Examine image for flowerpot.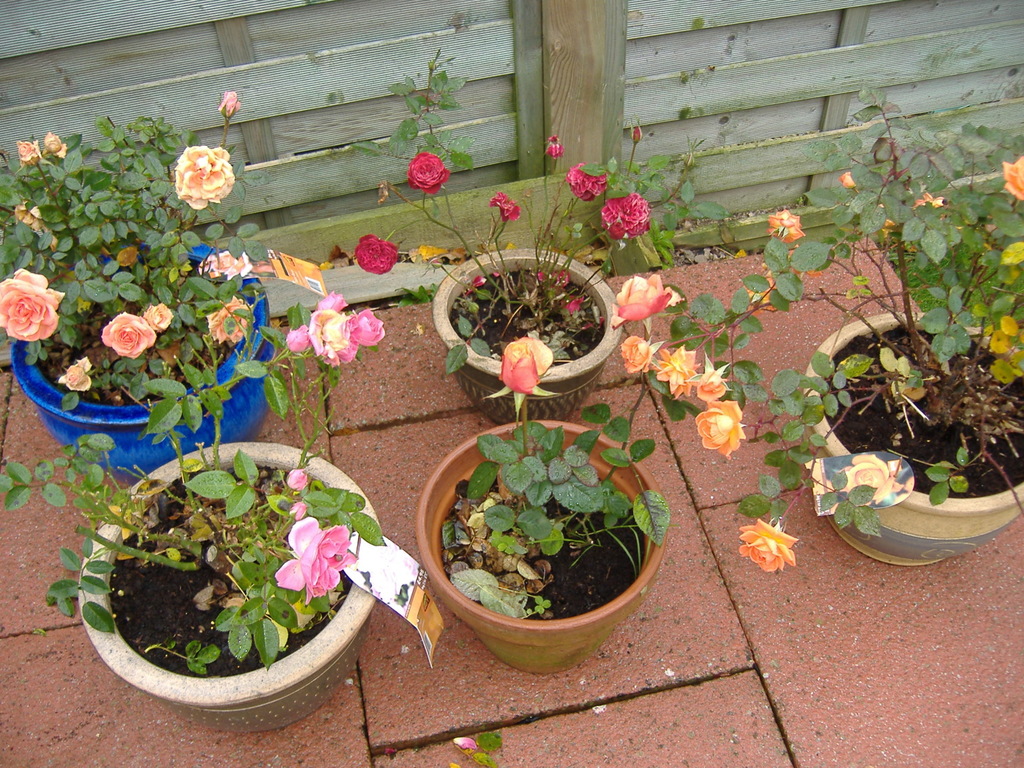
Examination result: <box>797,311,1023,570</box>.
